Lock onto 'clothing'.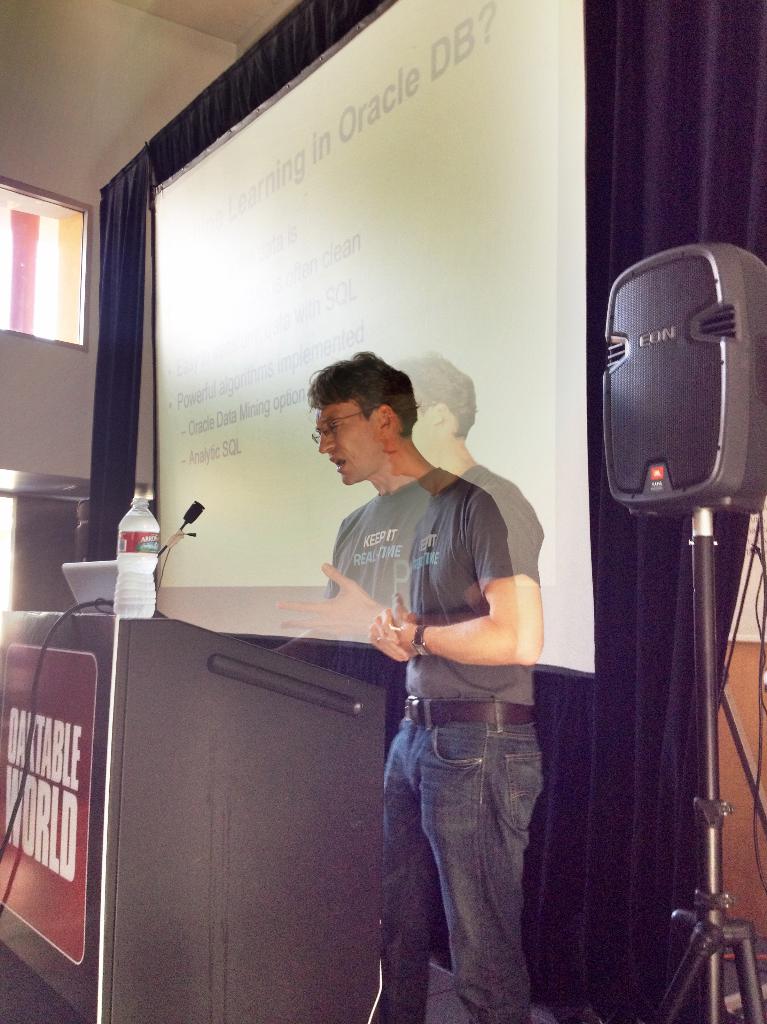
Locked: [left=371, top=460, right=543, bottom=1023].
